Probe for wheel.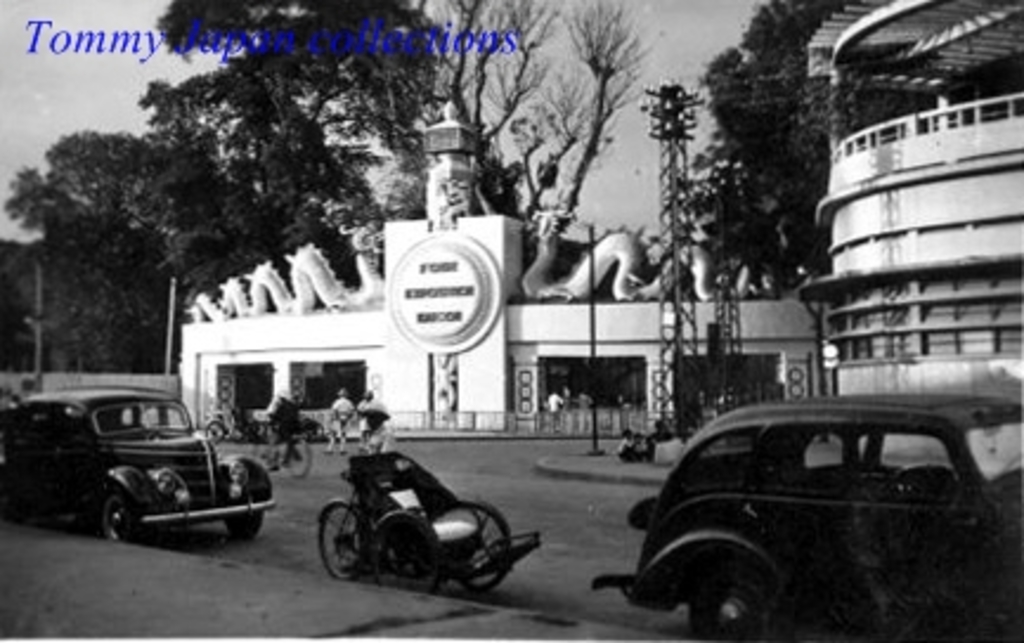
Probe result: pyautogui.locateOnScreen(97, 487, 142, 548).
